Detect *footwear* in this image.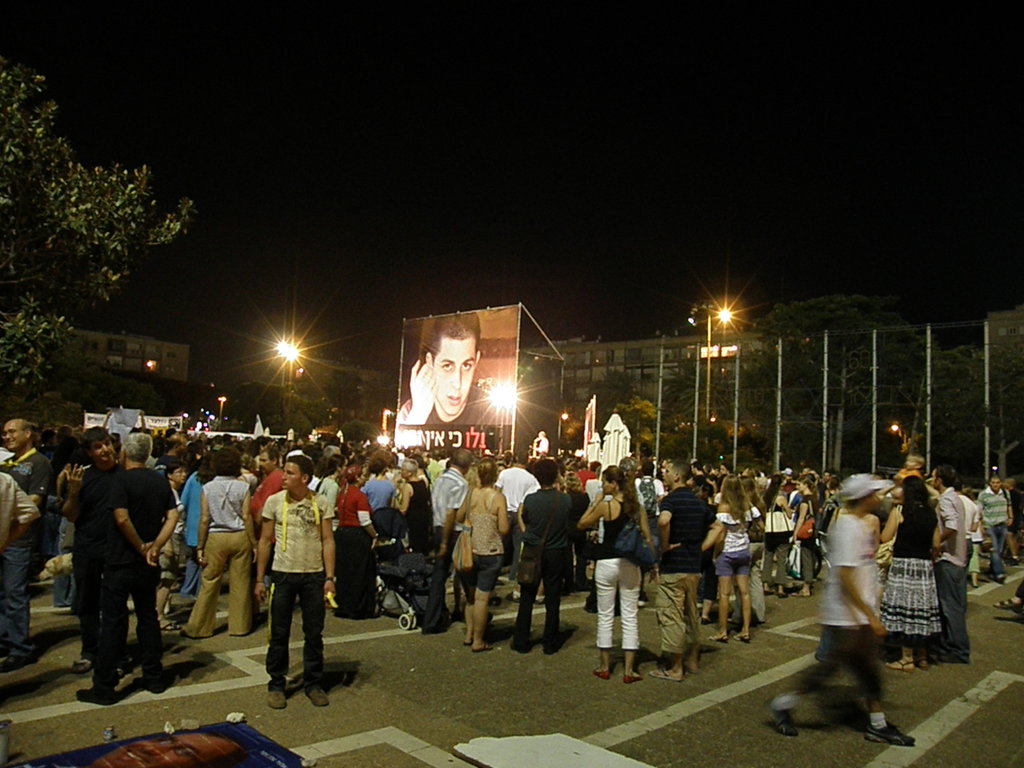
Detection: (x1=146, y1=667, x2=172, y2=691).
